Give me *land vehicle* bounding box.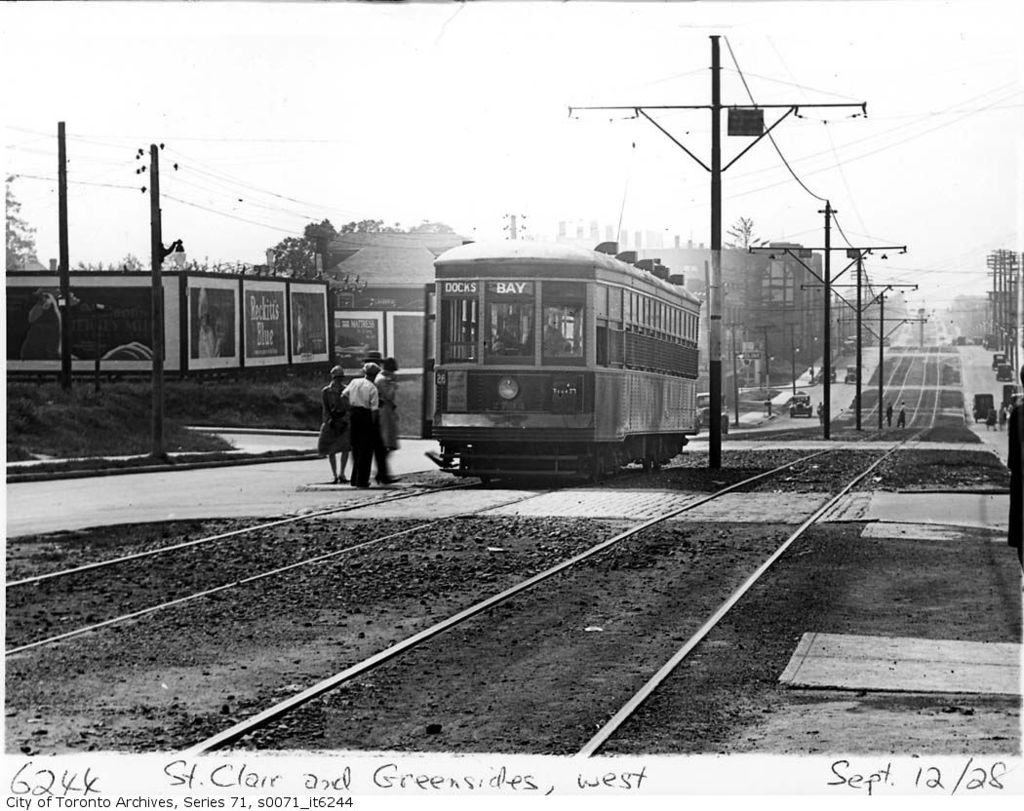
842, 361, 857, 386.
